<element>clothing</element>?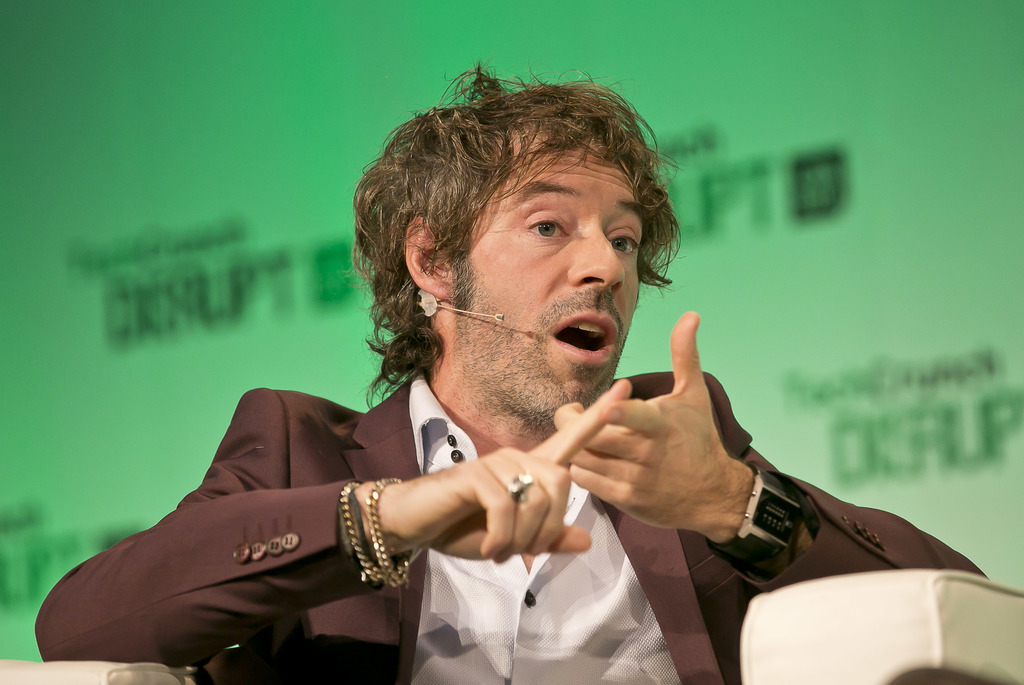
<bbox>31, 364, 993, 684</bbox>
